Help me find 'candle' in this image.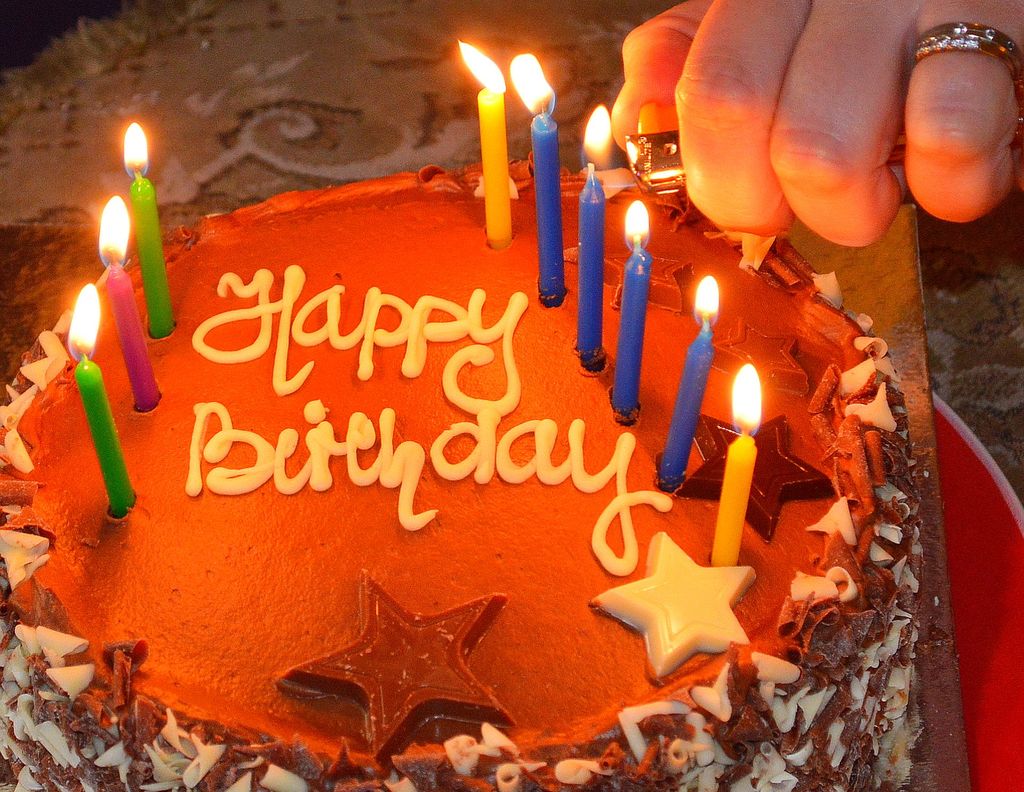
Found it: {"left": 68, "top": 284, "right": 134, "bottom": 516}.
